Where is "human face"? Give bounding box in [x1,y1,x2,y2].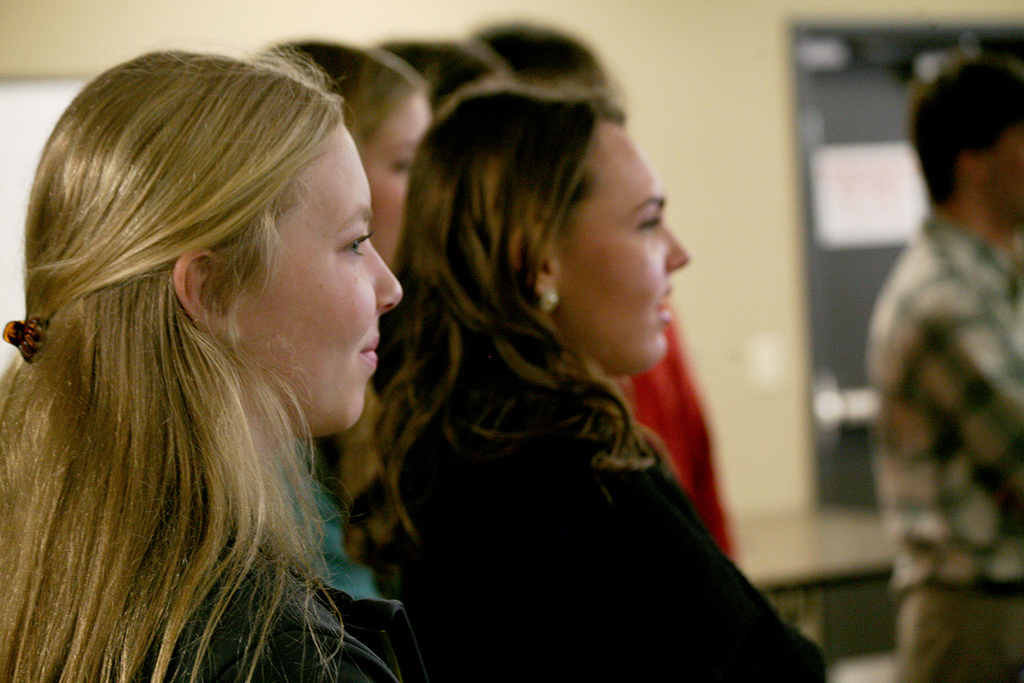
[567,119,689,366].
